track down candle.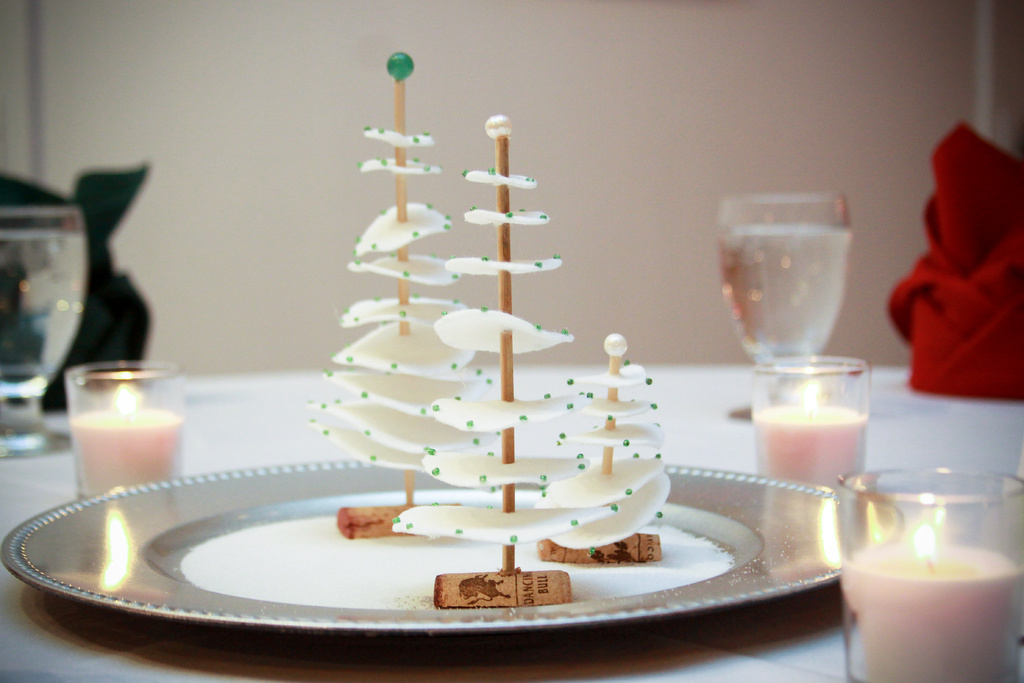
Tracked to 752 353 873 489.
